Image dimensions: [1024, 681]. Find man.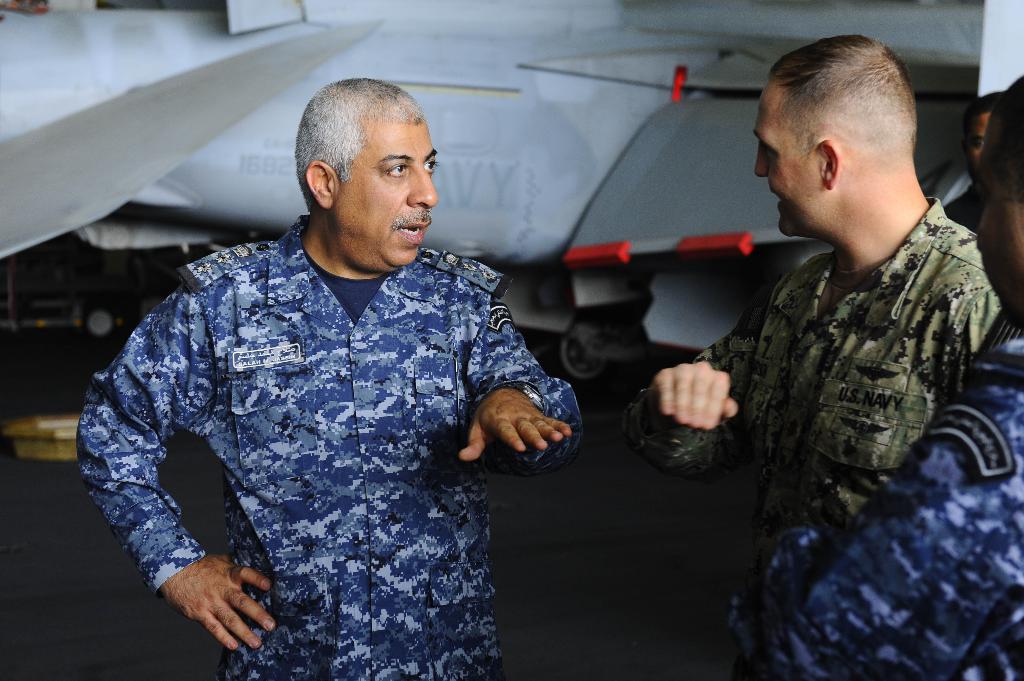
pyautogui.locateOnScreen(79, 79, 579, 680).
